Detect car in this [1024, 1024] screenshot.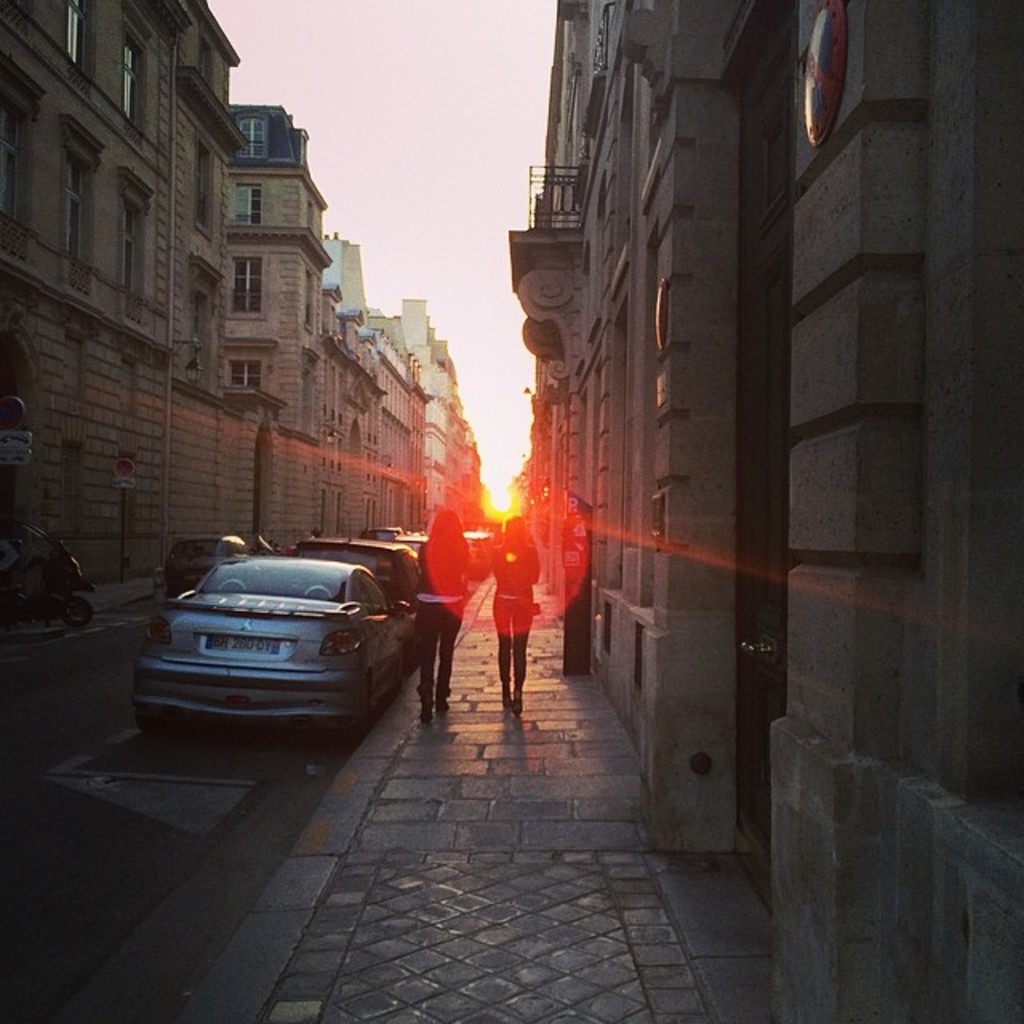
Detection: [168,523,274,605].
